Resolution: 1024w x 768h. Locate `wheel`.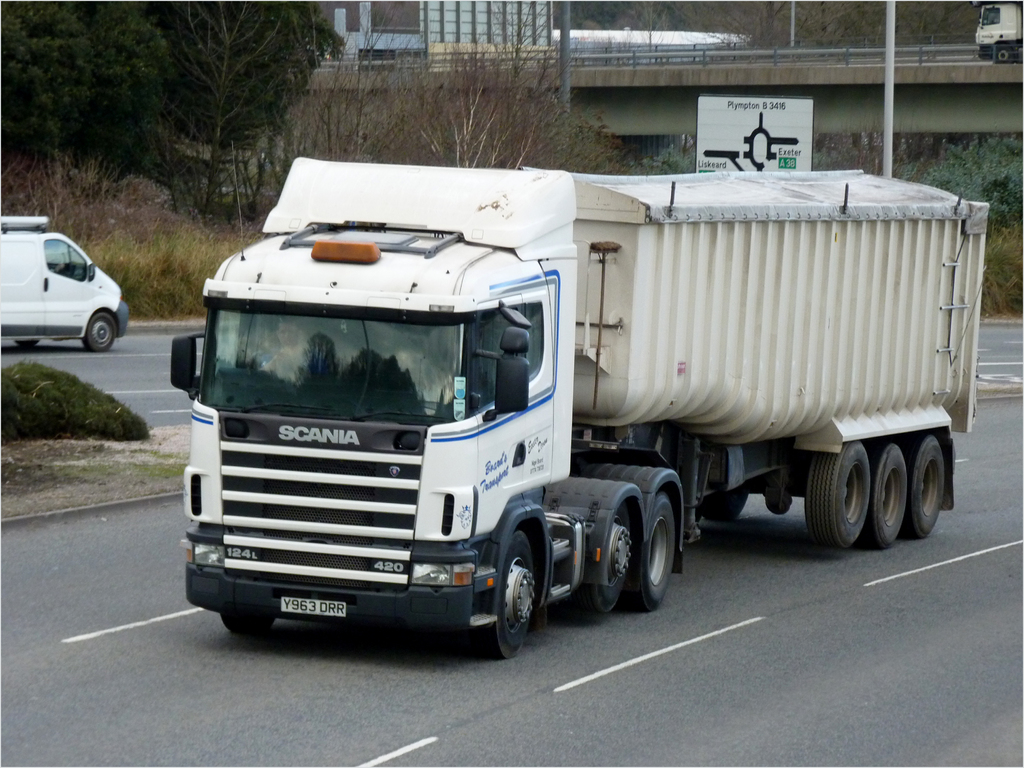
l=703, t=484, r=749, b=522.
